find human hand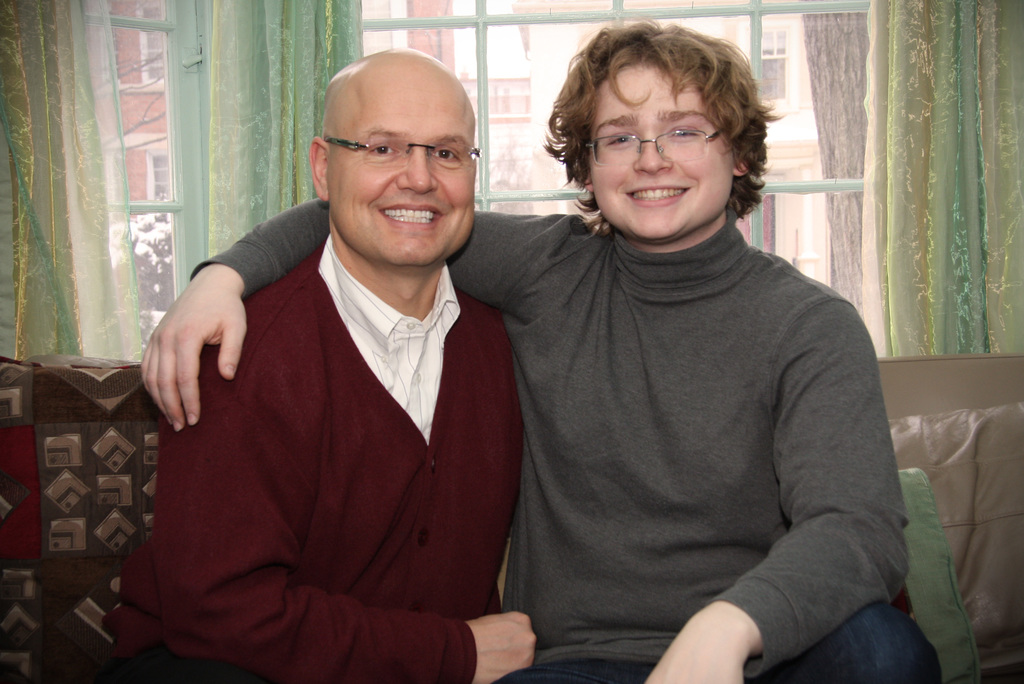
<box>140,252,255,447</box>
